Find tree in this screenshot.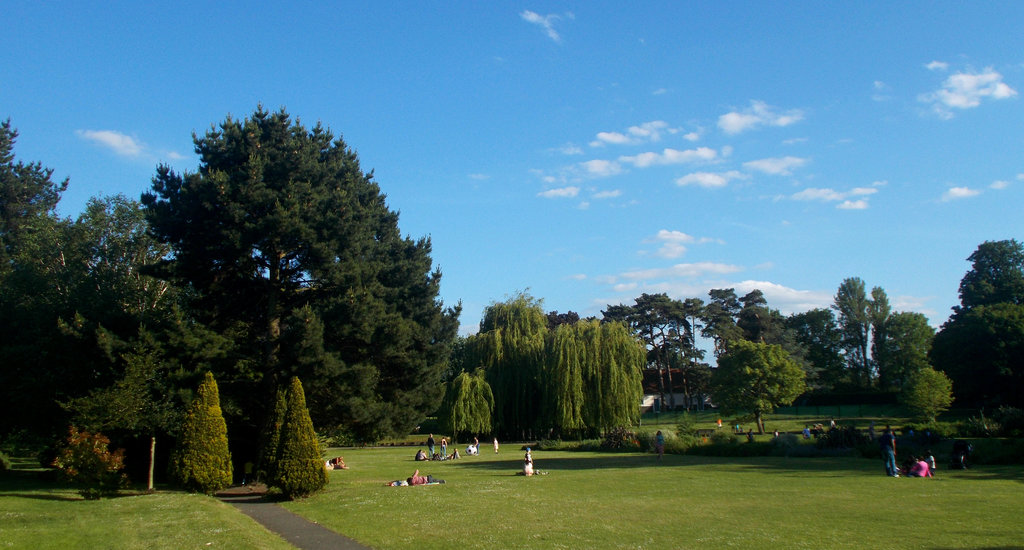
The bounding box for tree is bbox=(708, 276, 753, 428).
